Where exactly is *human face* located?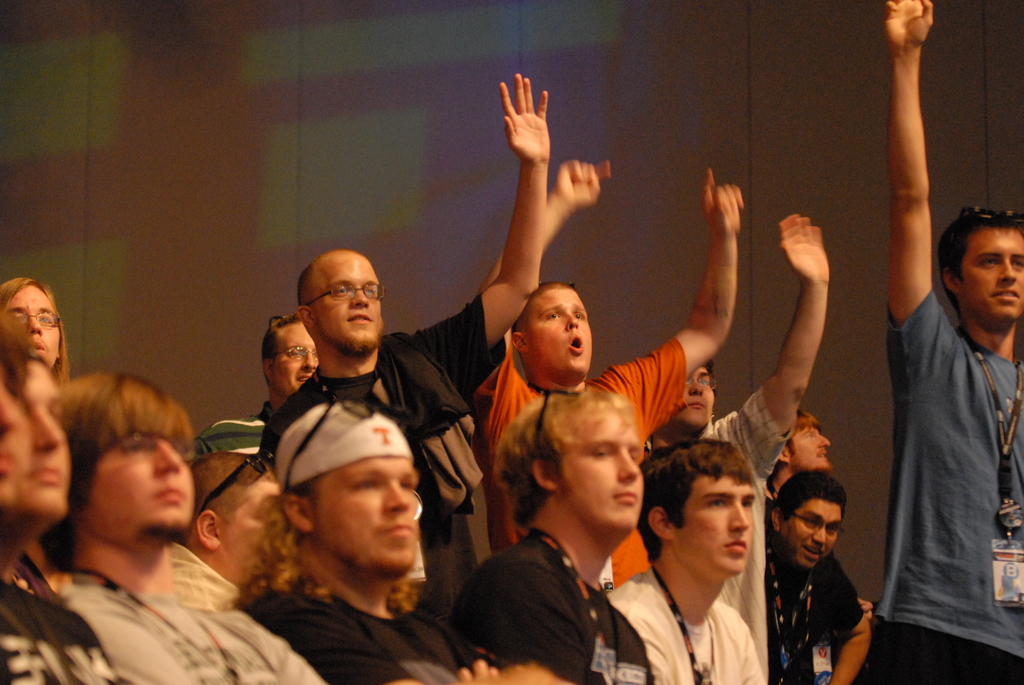
Its bounding box is (780,494,840,568).
